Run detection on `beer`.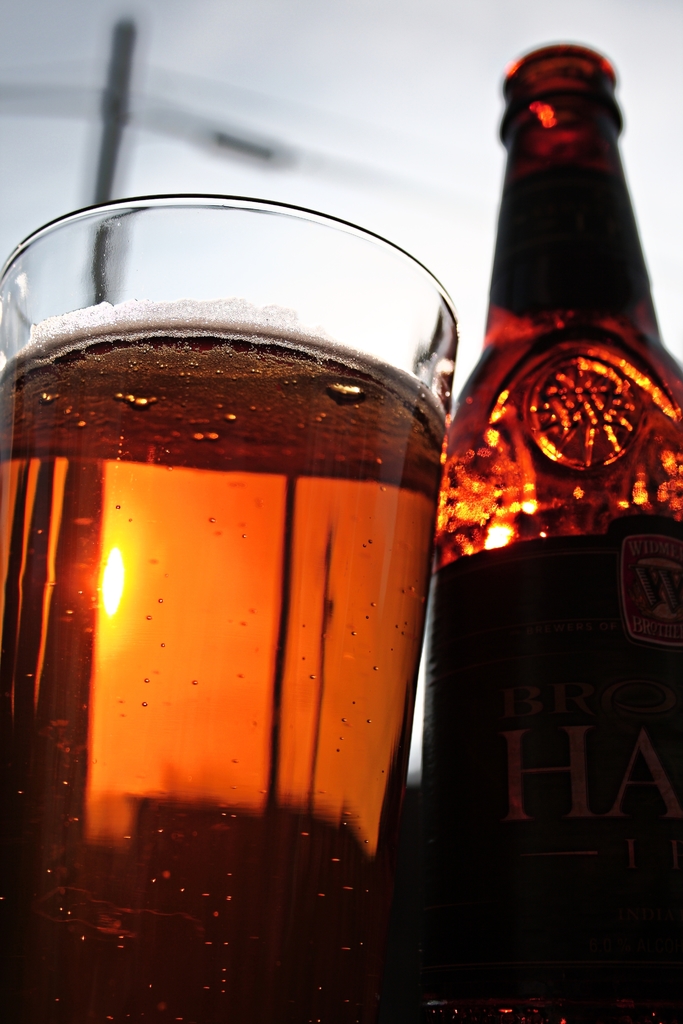
Result: box(423, 43, 682, 1021).
